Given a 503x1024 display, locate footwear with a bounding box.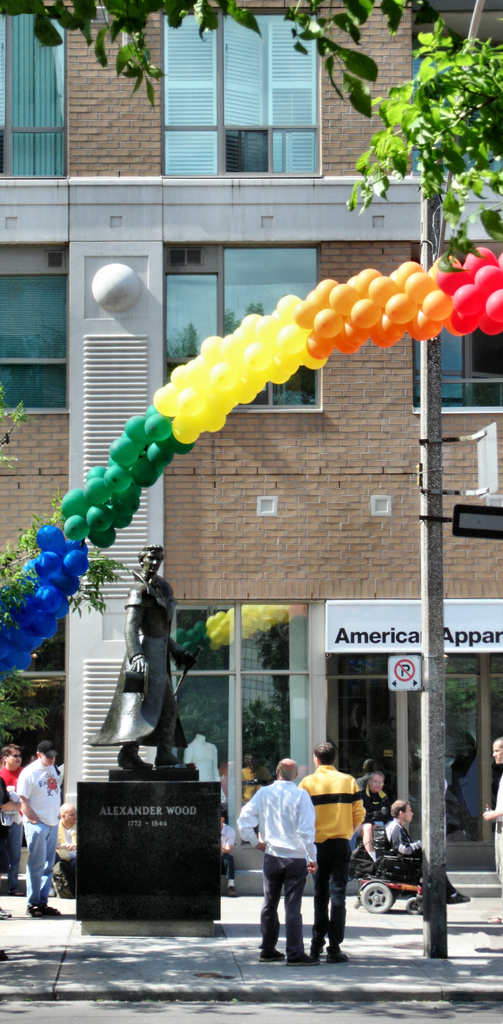
Located: region(289, 952, 308, 968).
